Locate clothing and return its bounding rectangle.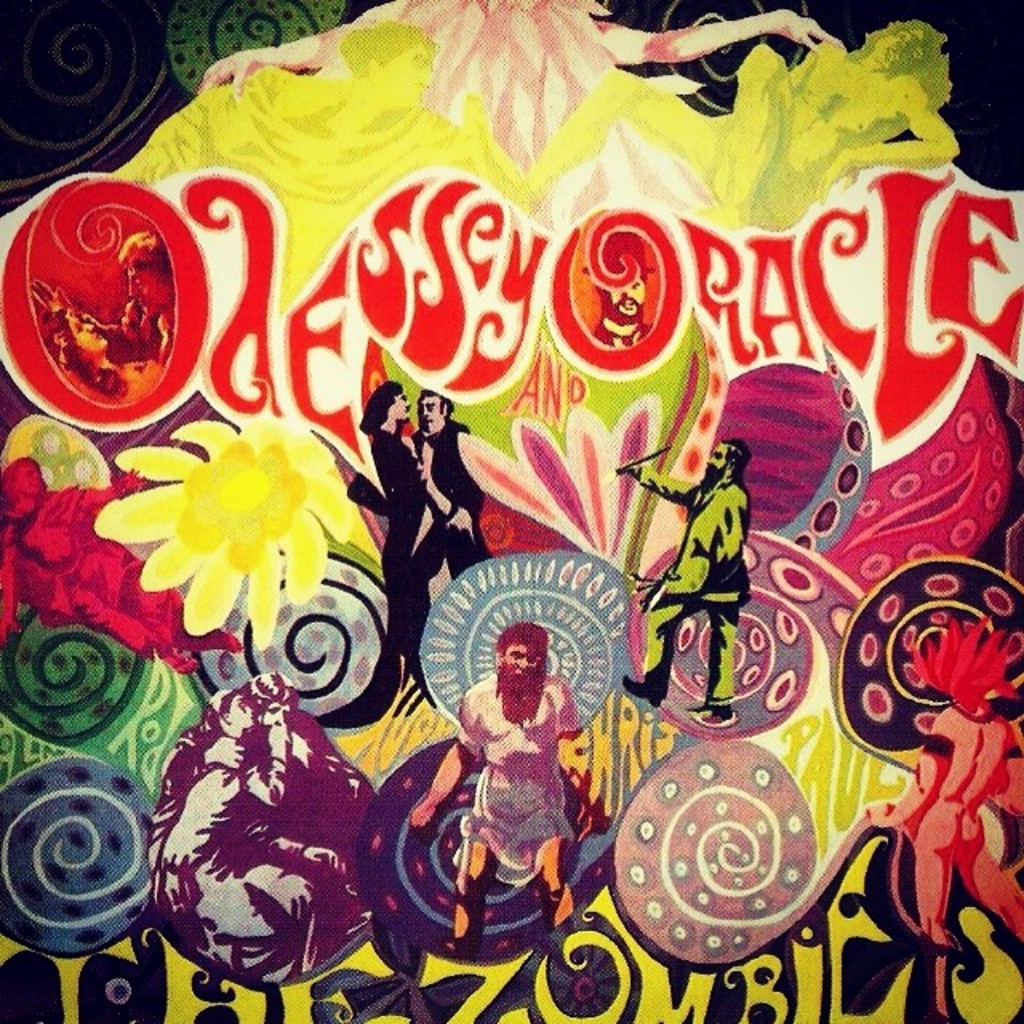
locate(446, 675, 584, 882).
